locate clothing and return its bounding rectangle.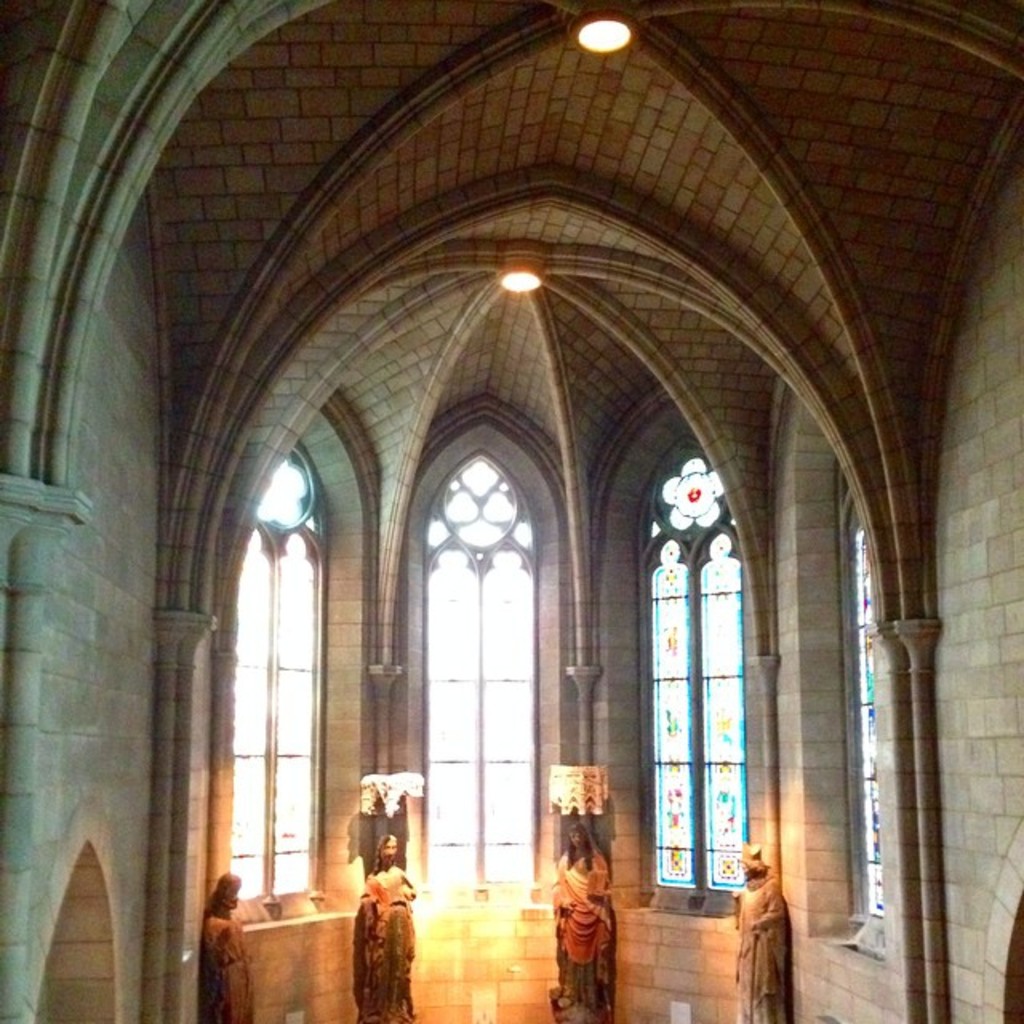
<region>550, 846, 611, 968</region>.
